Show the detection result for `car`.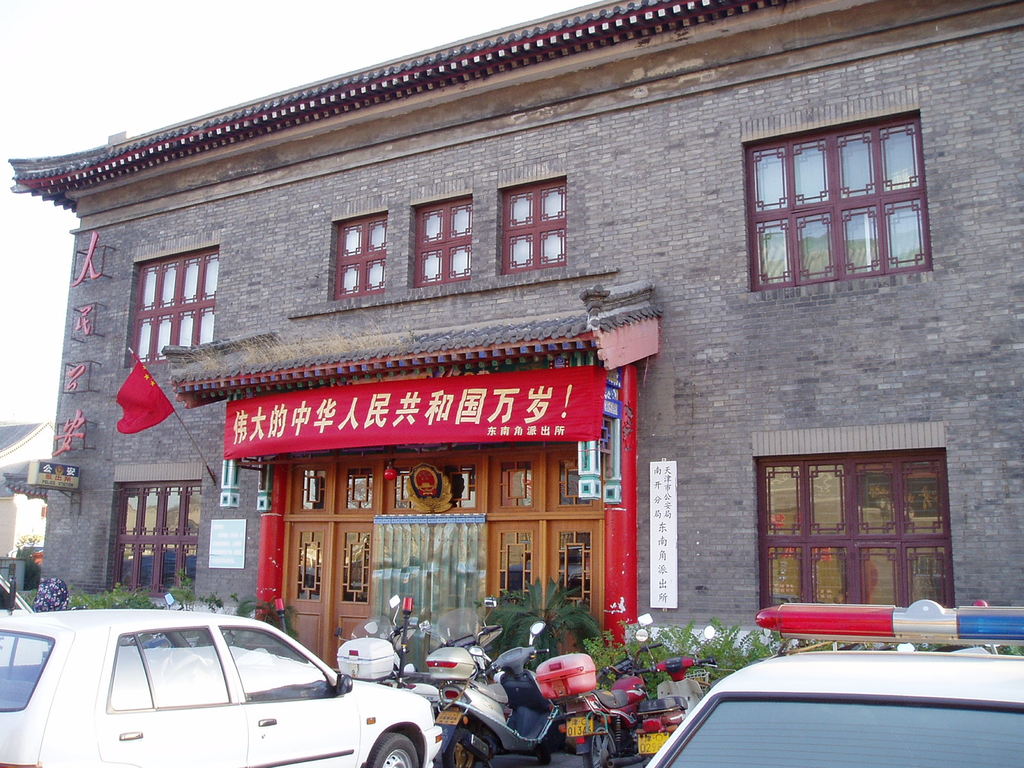
0:600:442:767.
